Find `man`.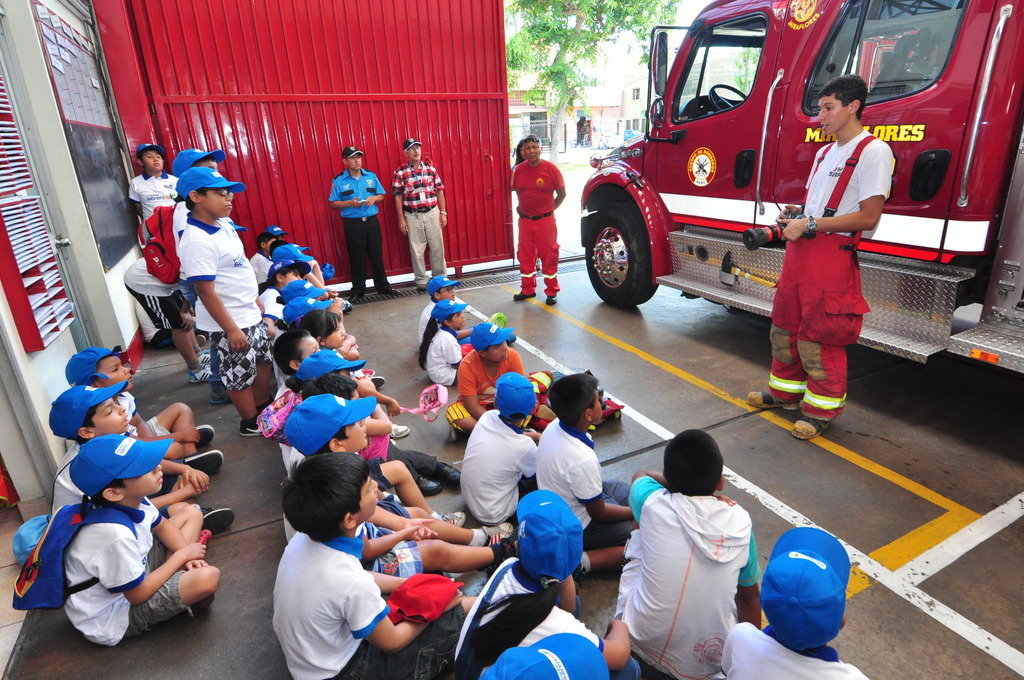
x1=328, y1=150, x2=396, y2=298.
